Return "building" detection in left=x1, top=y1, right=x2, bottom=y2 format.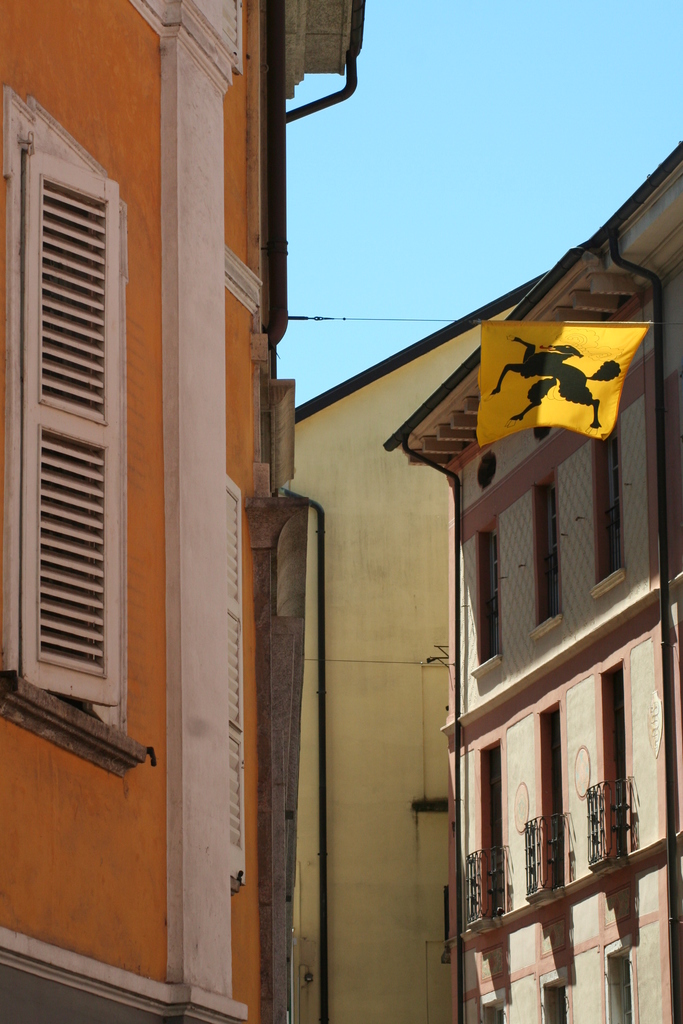
left=386, top=138, right=682, bottom=1023.
